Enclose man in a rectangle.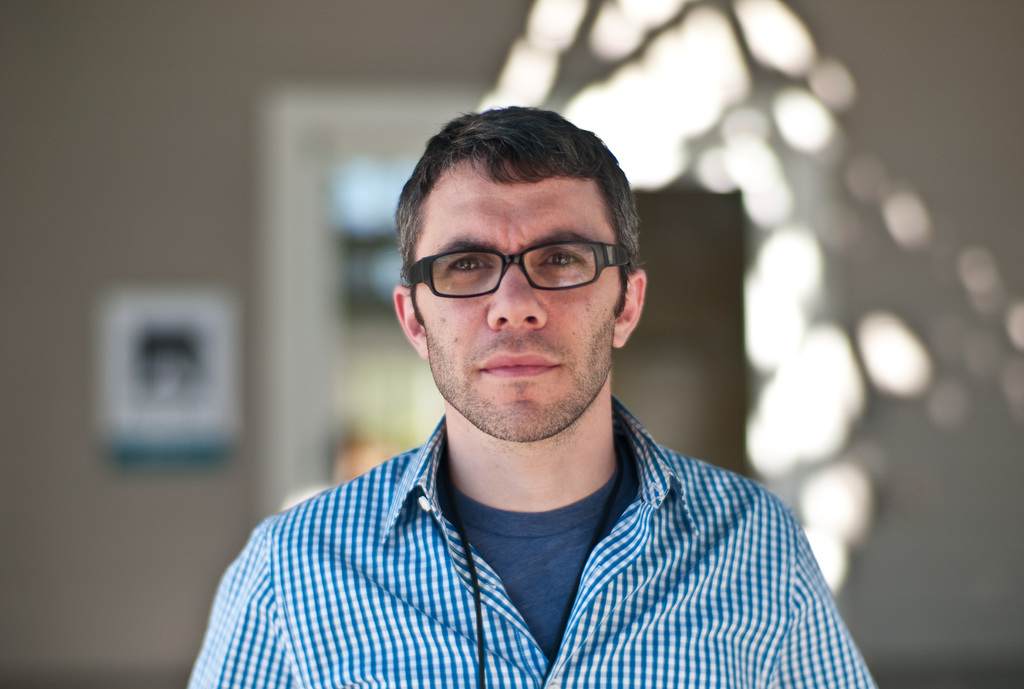
Rect(175, 106, 886, 654).
